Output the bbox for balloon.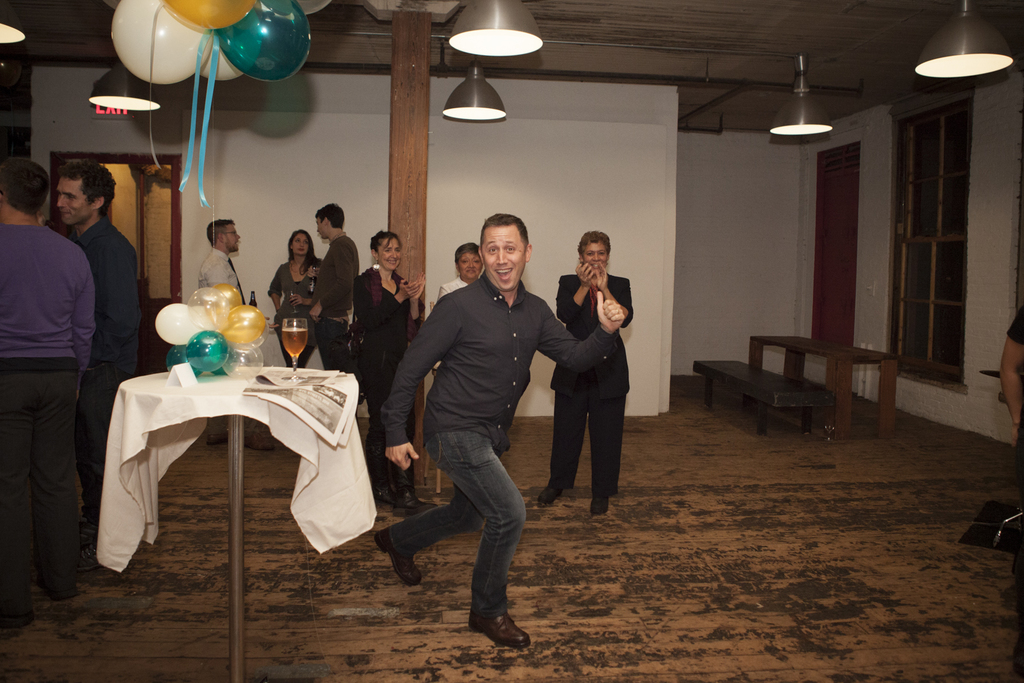
select_region(153, 303, 195, 343).
